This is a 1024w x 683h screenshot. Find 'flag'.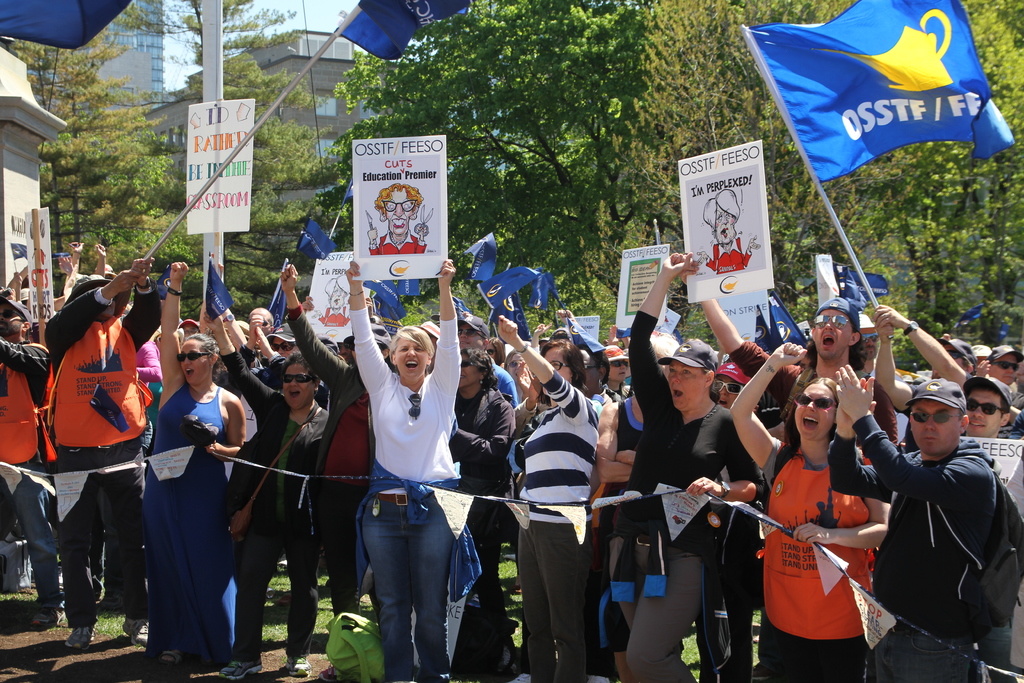
Bounding box: 774:294:812:355.
